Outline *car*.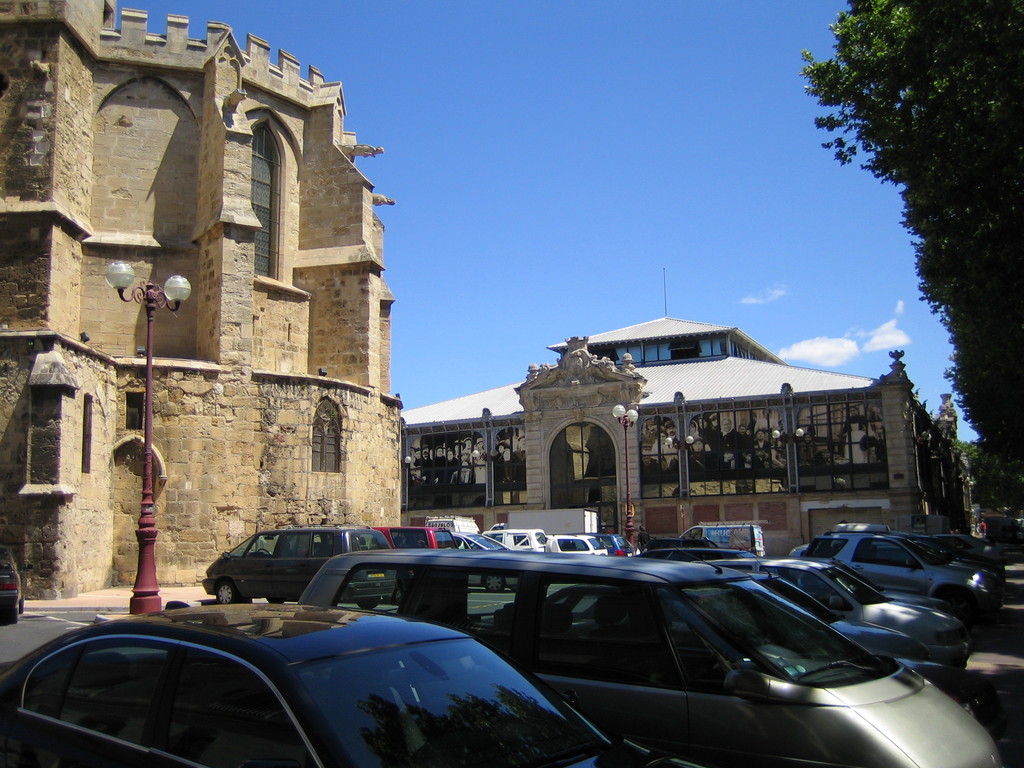
Outline: [800, 527, 989, 613].
